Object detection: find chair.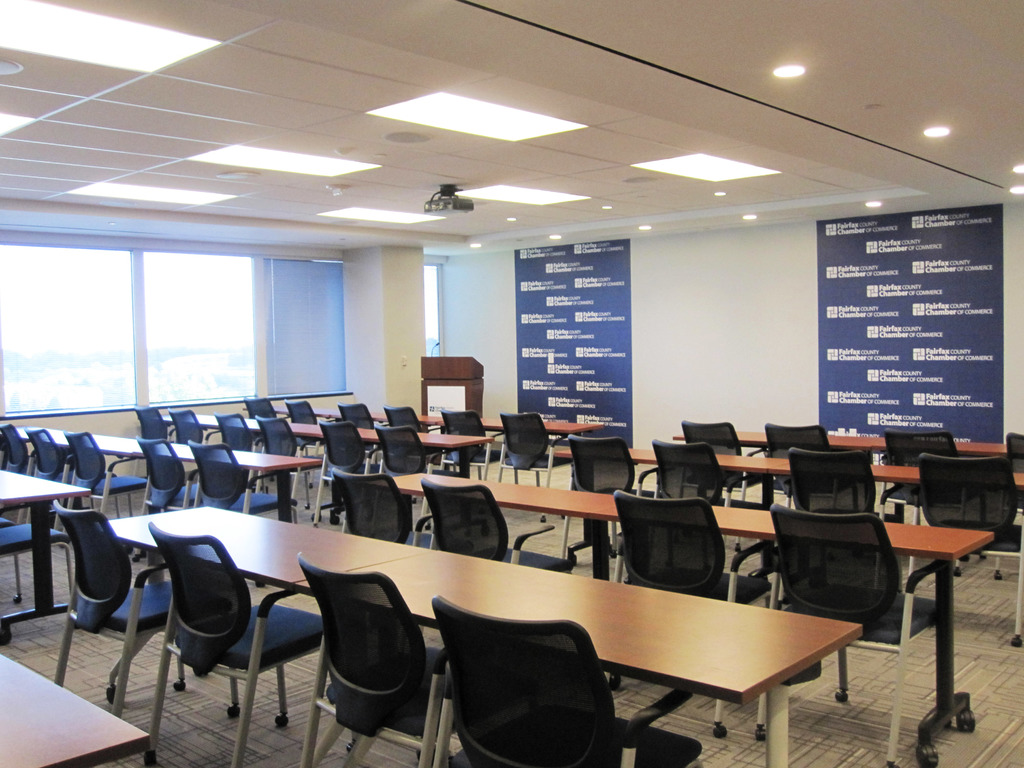
58:495:185:721.
